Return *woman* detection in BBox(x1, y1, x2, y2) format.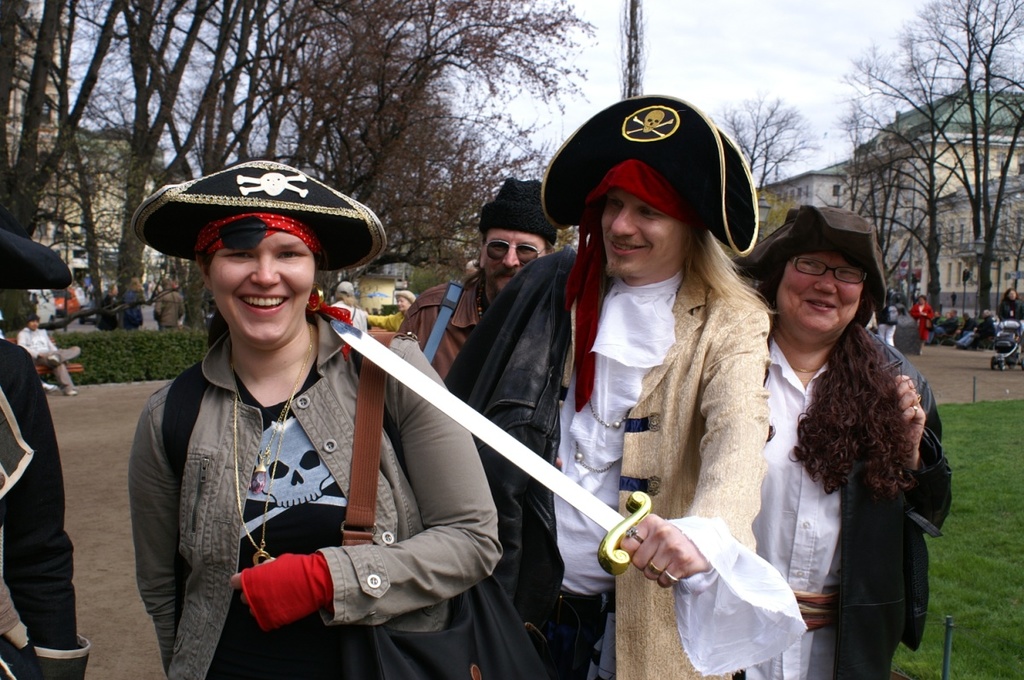
BBox(997, 287, 1023, 327).
